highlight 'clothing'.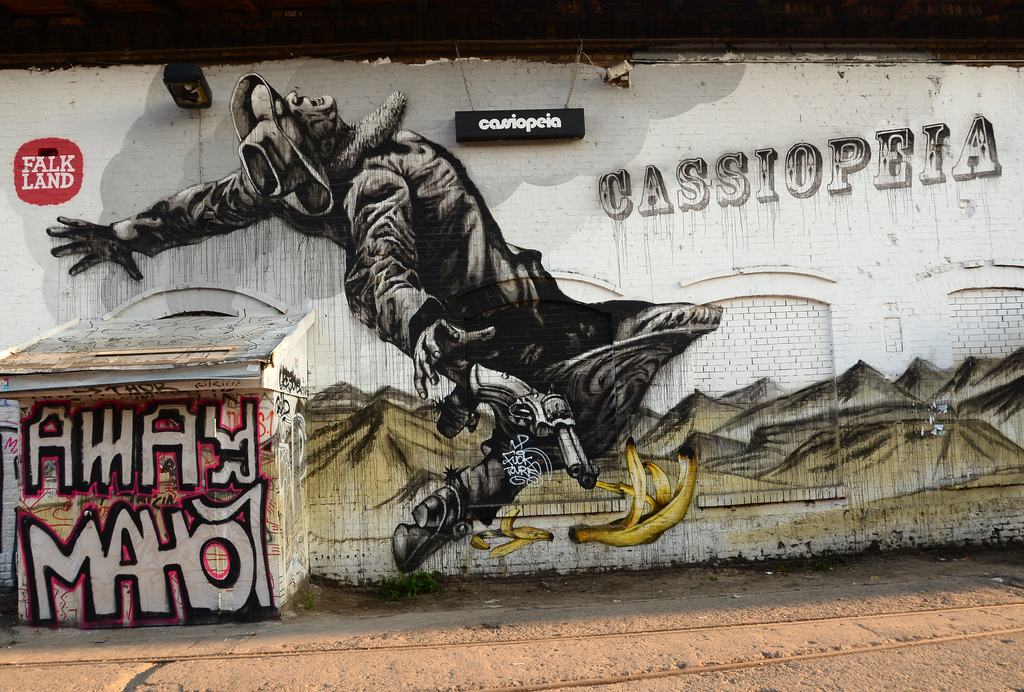
Highlighted region: detection(102, 116, 720, 543).
